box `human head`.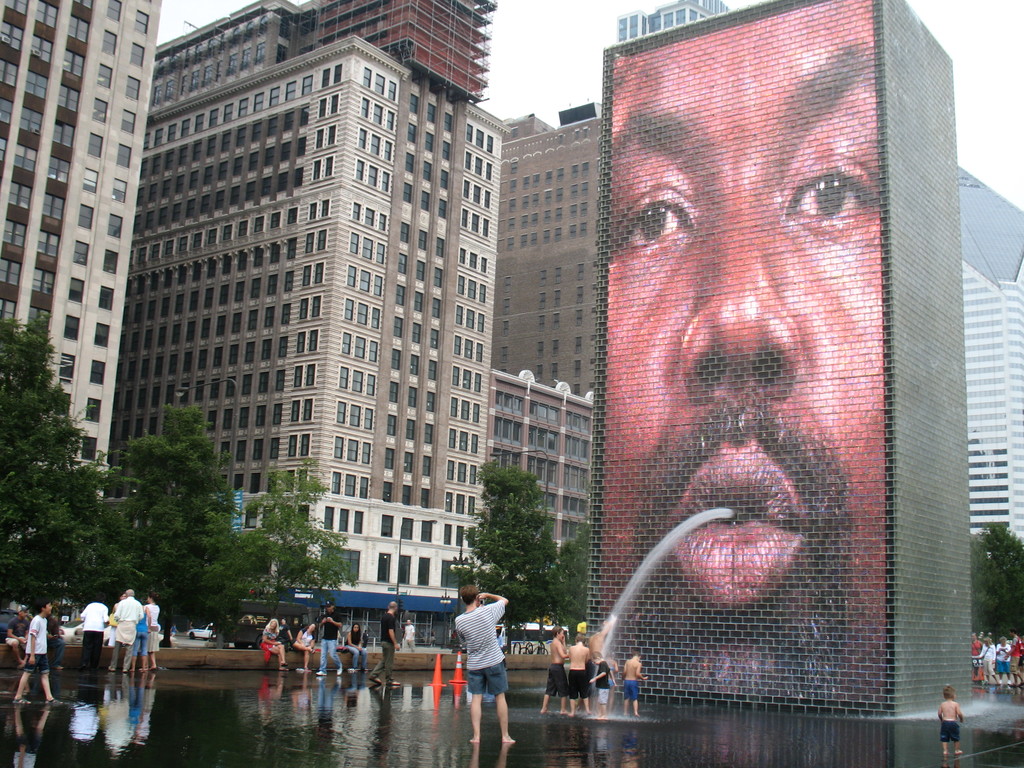
box=[947, 687, 951, 700].
